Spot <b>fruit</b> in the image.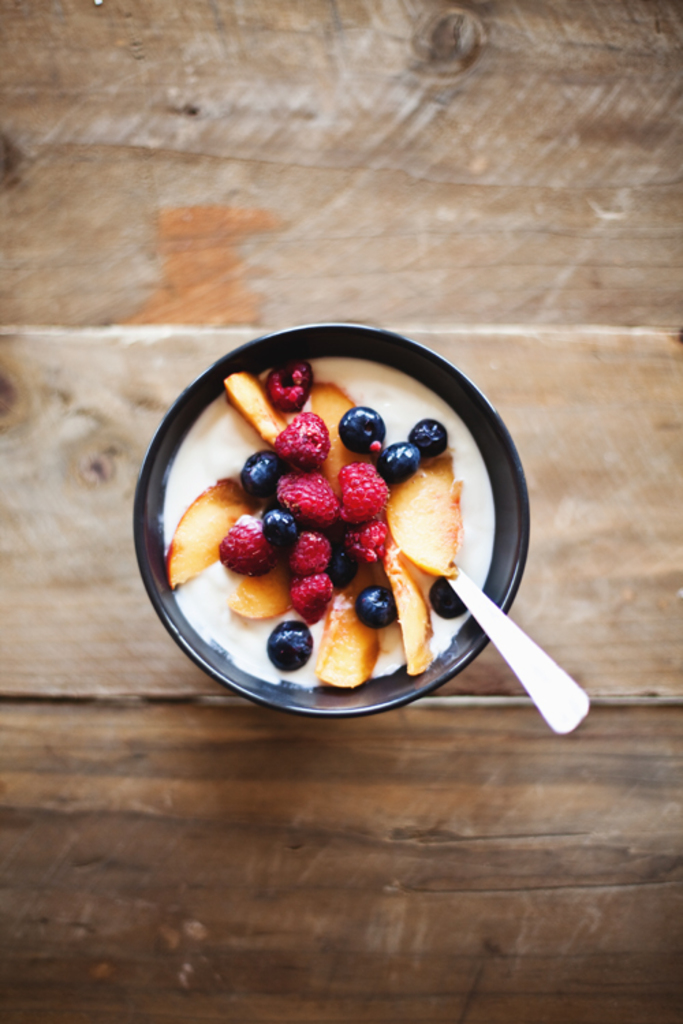
<b>fruit</b> found at [340,464,395,530].
